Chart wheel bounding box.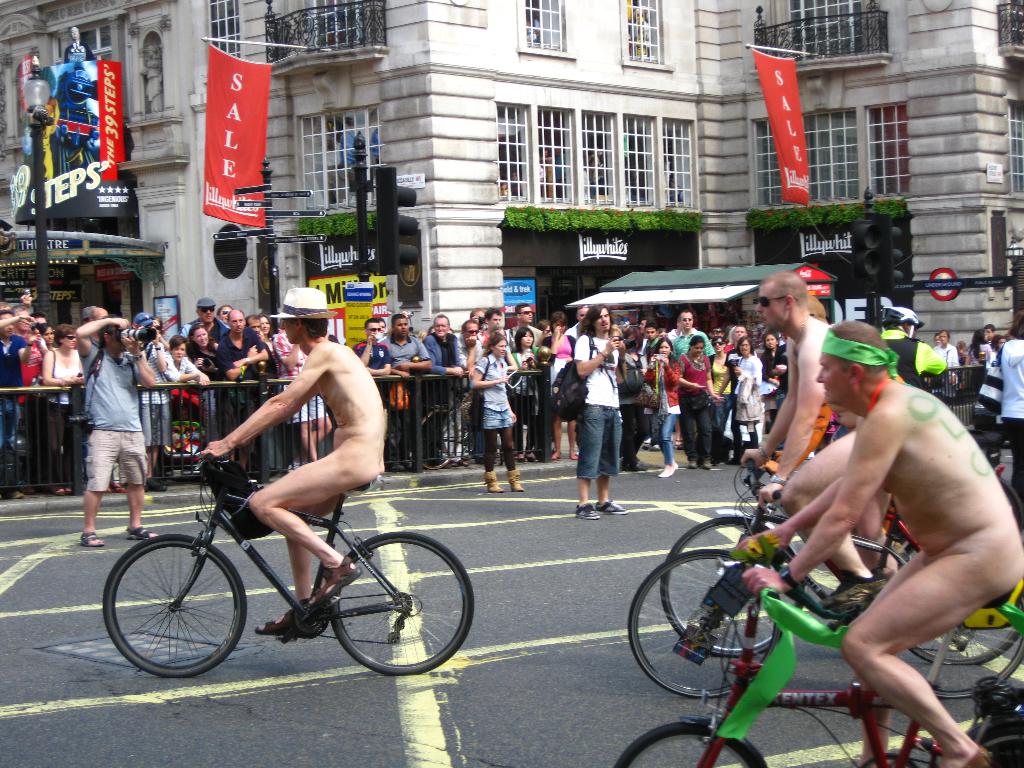
Charted: bbox=[972, 720, 1023, 767].
